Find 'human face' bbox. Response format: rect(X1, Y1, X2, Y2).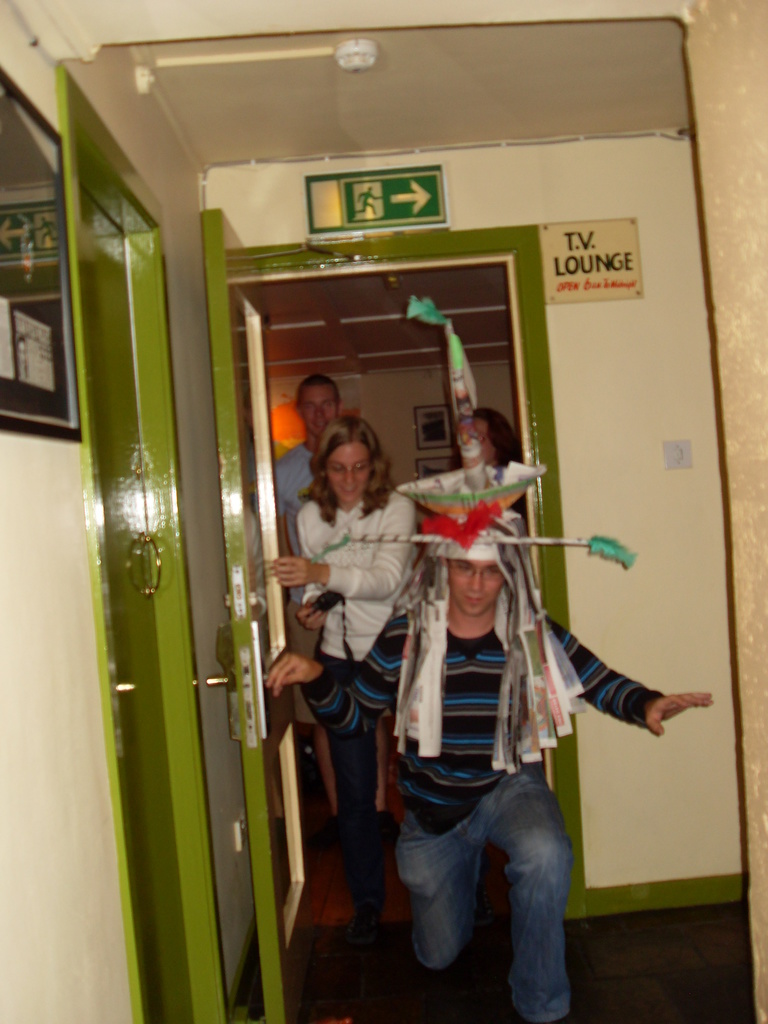
rect(468, 410, 495, 463).
